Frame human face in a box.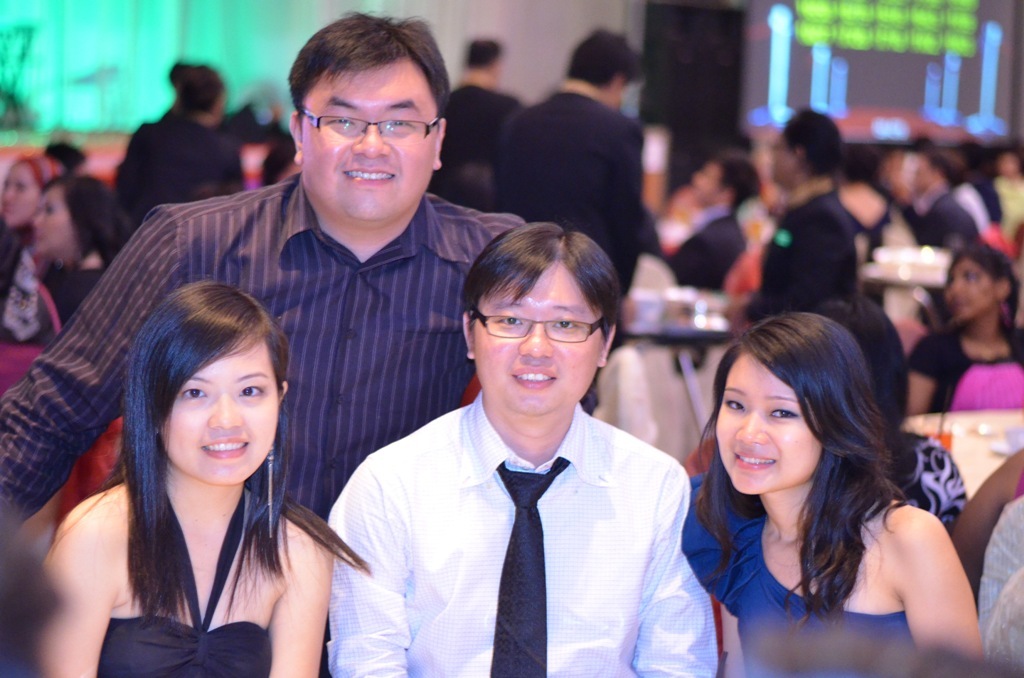
{"x1": 472, "y1": 262, "x2": 601, "y2": 412}.
